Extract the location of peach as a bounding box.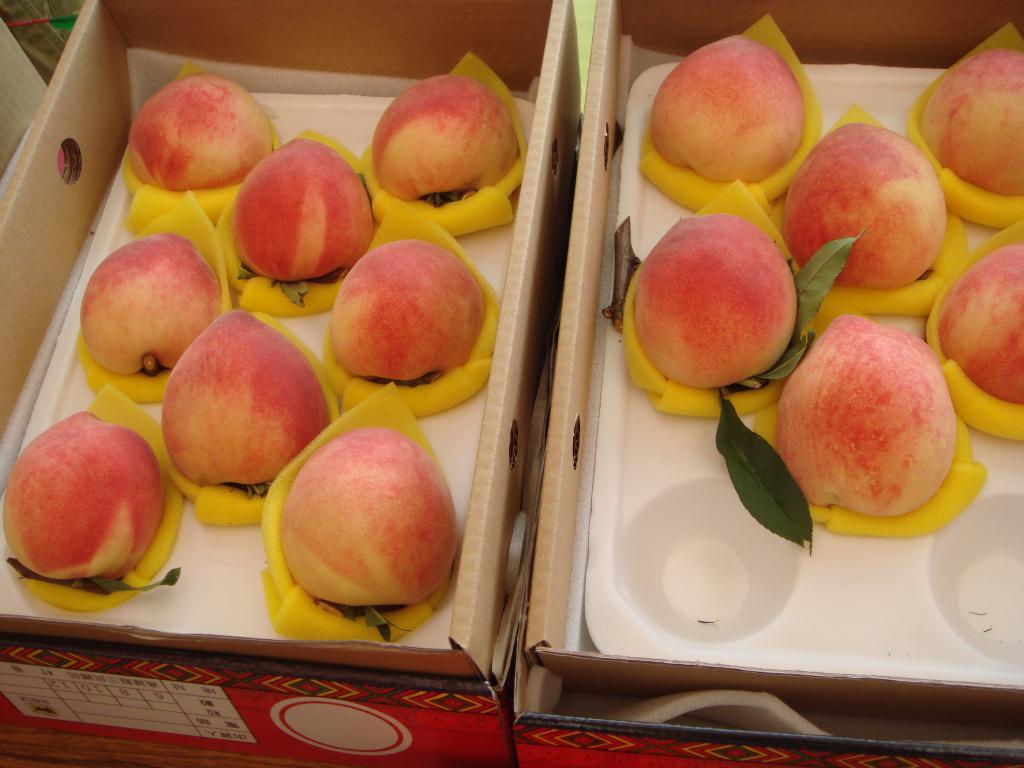
(left=234, top=138, right=376, bottom=283).
